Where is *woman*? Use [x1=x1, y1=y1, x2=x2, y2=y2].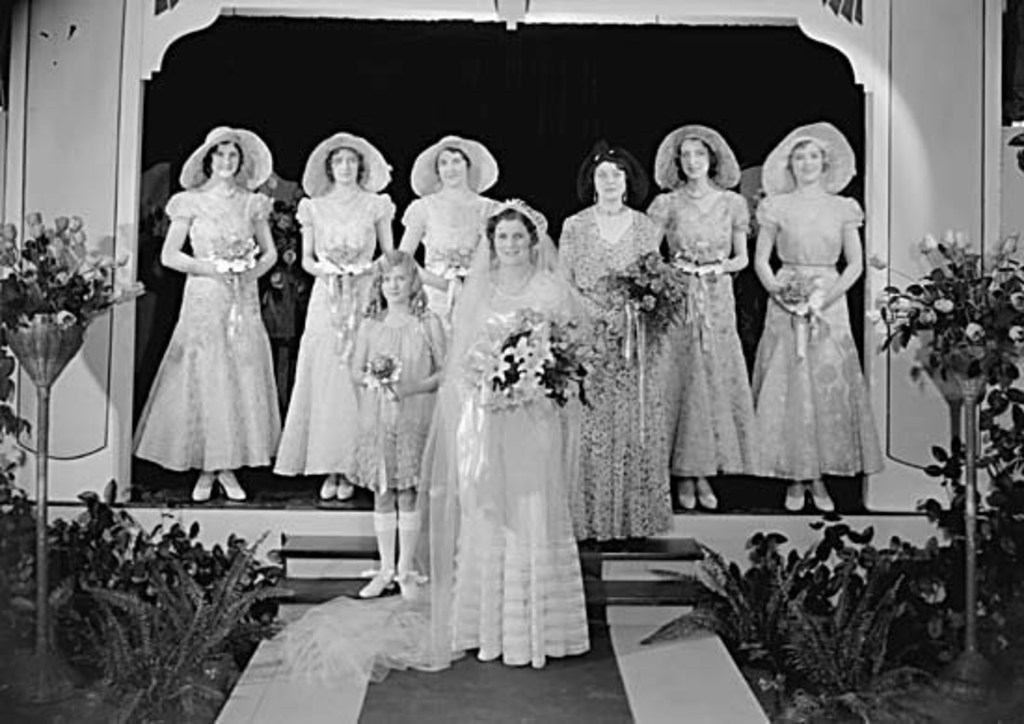
[x1=555, y1=140, x2=674, y2=547].
